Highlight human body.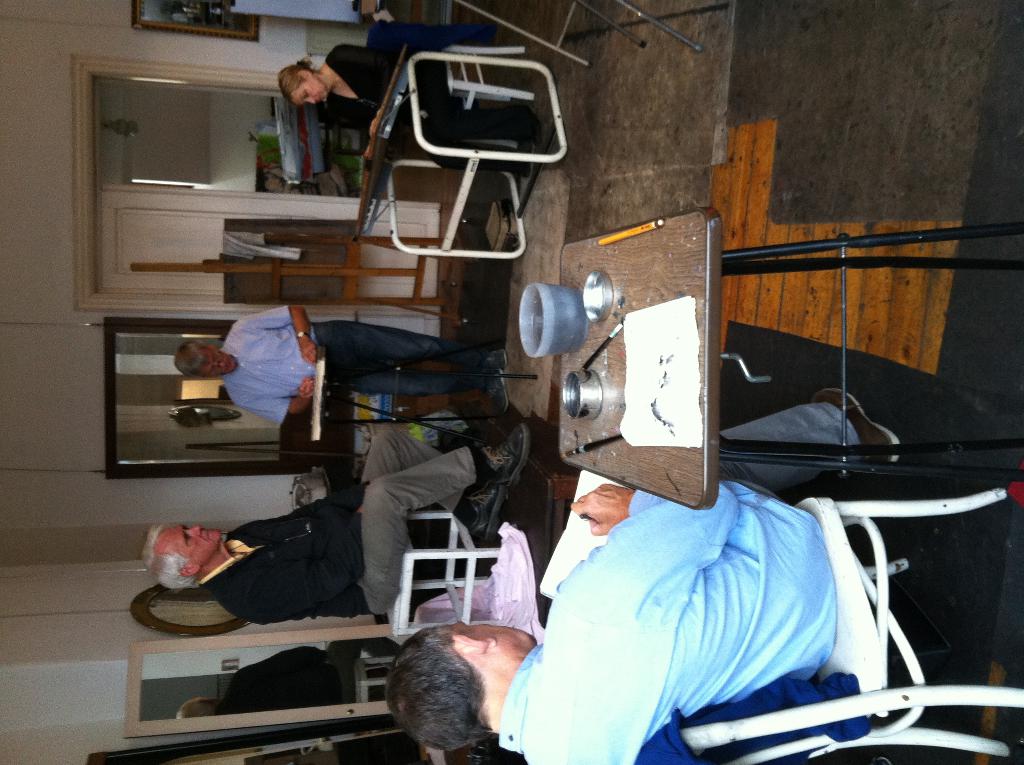
Highlighted region: rect(216, 299, 515, 423).
